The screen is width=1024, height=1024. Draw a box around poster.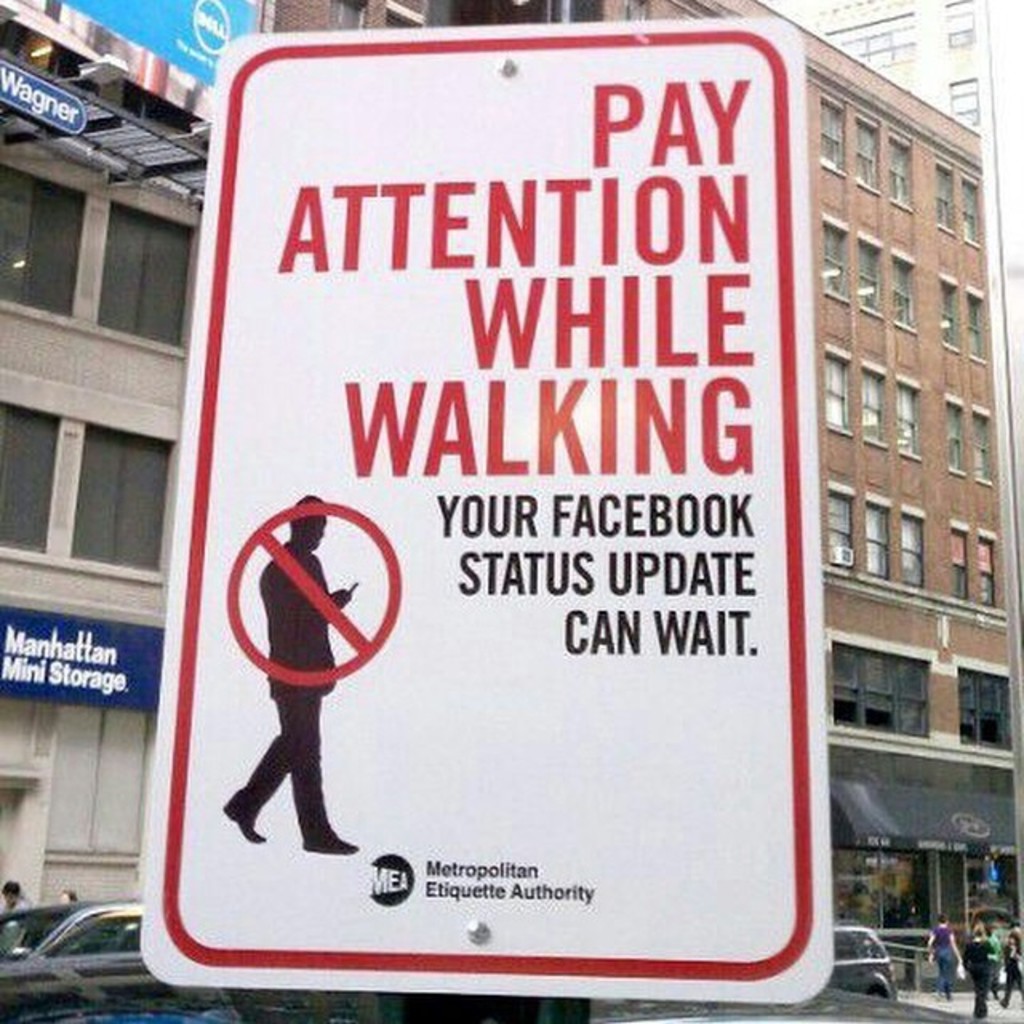
(0,603,168,710).
